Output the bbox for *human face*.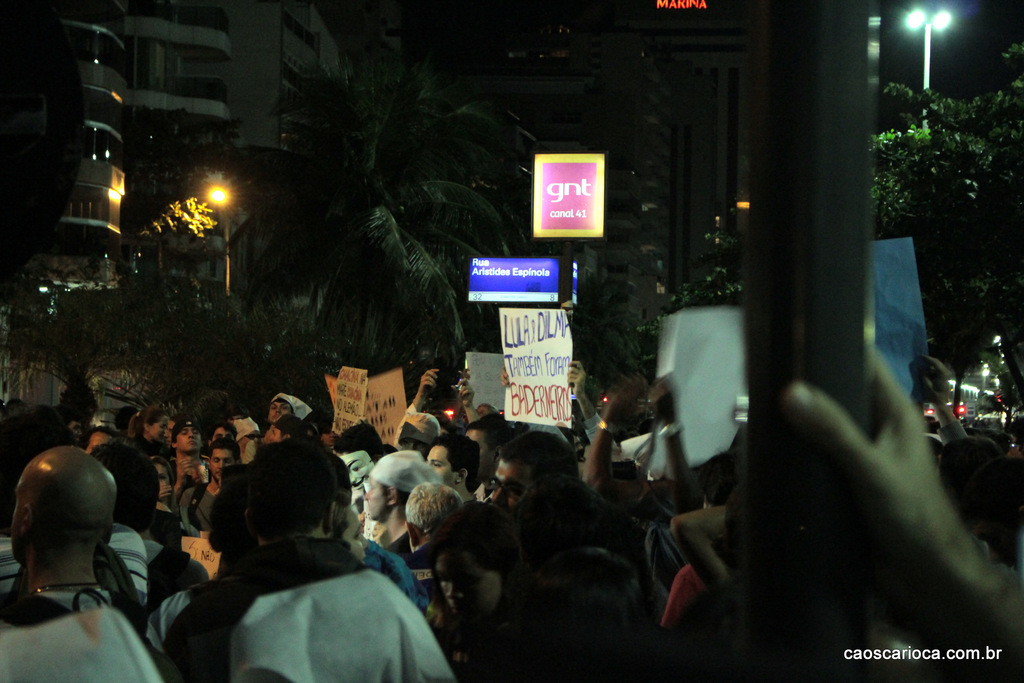
[left=269, top=400, right=289, bottom=415].
